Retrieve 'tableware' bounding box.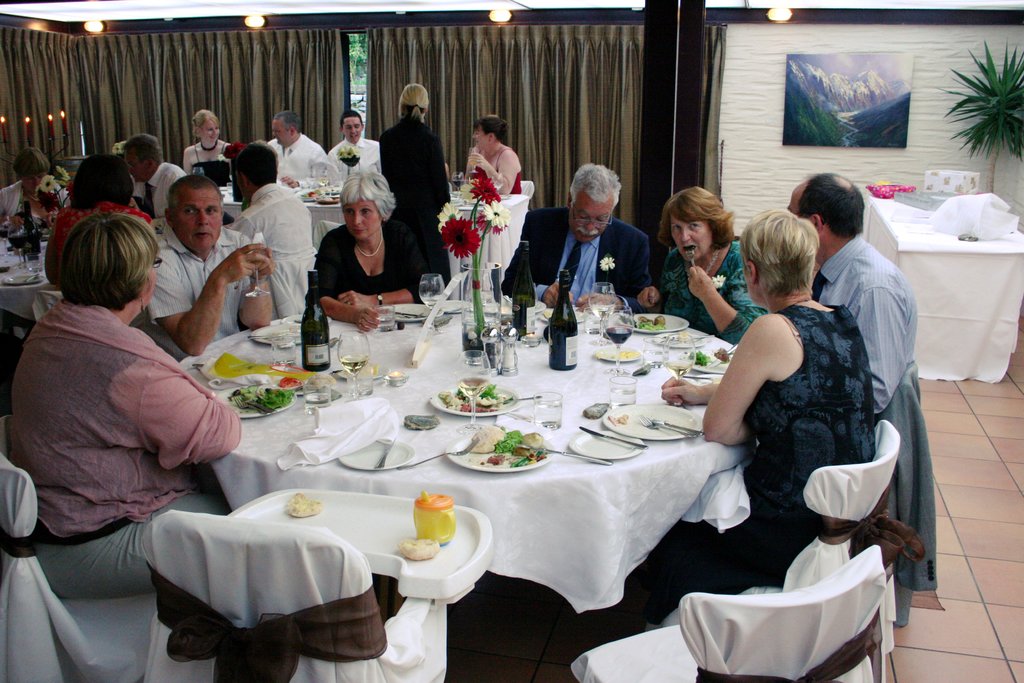
Bounding box: locate(388, 308, 426, 317).
